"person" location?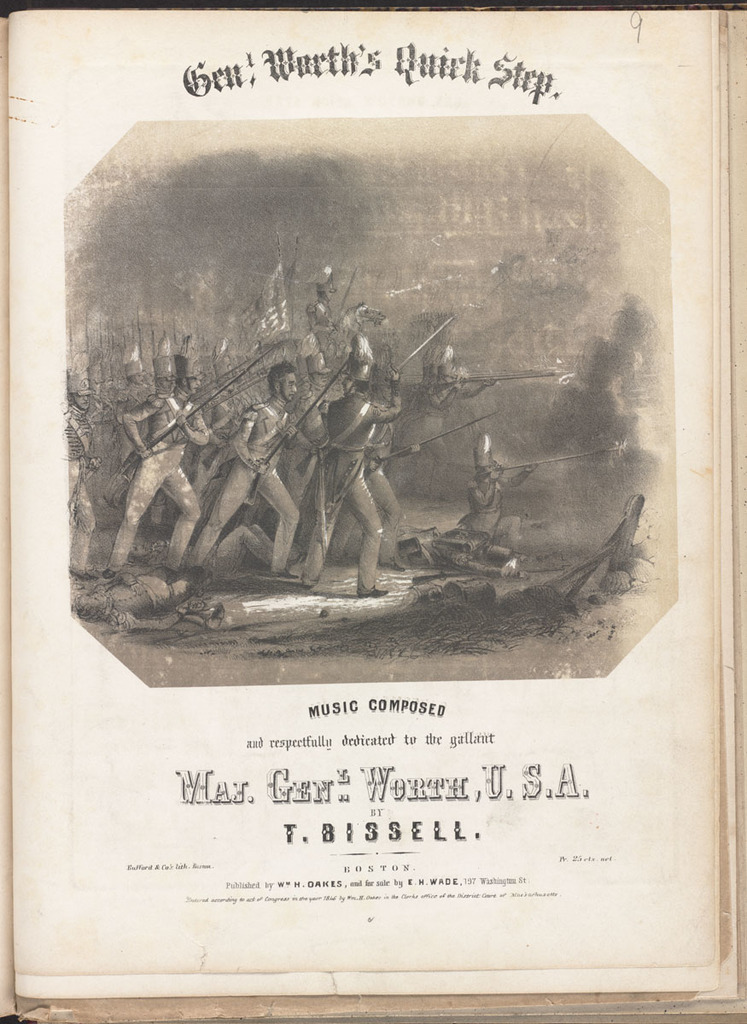
Rect(185, 364, 321, 581)
